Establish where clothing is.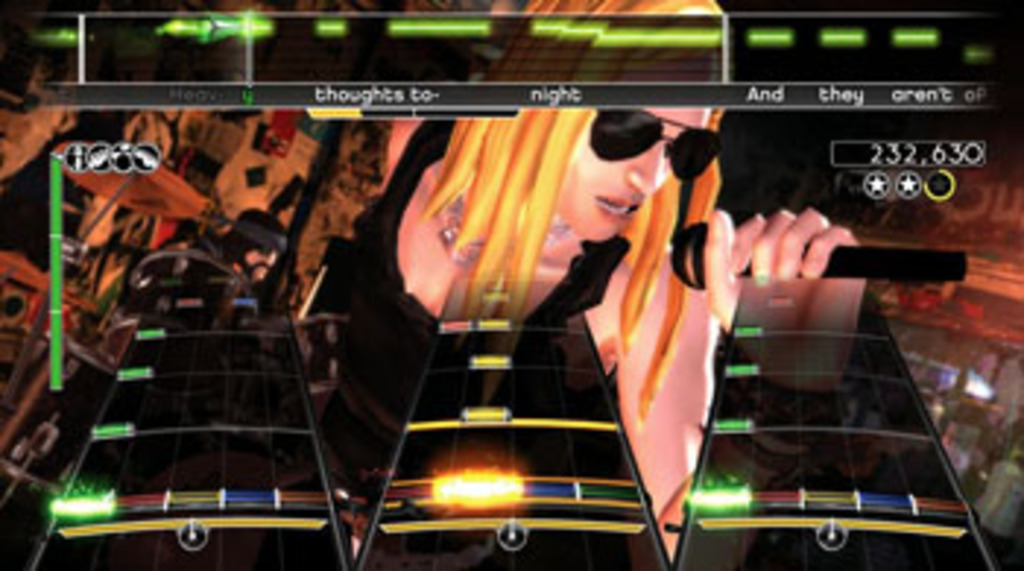
Established at pyautogui.locateOnScreen(281, 105, 430, 313).
